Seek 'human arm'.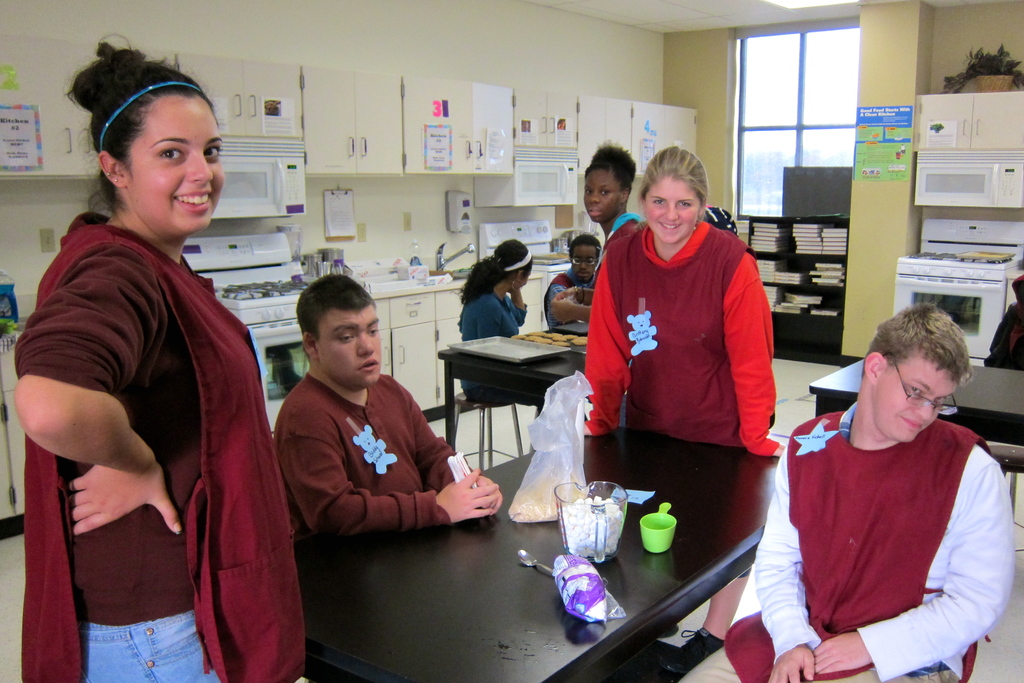
[x1=751, y1=424, x2=820, y2=682].
